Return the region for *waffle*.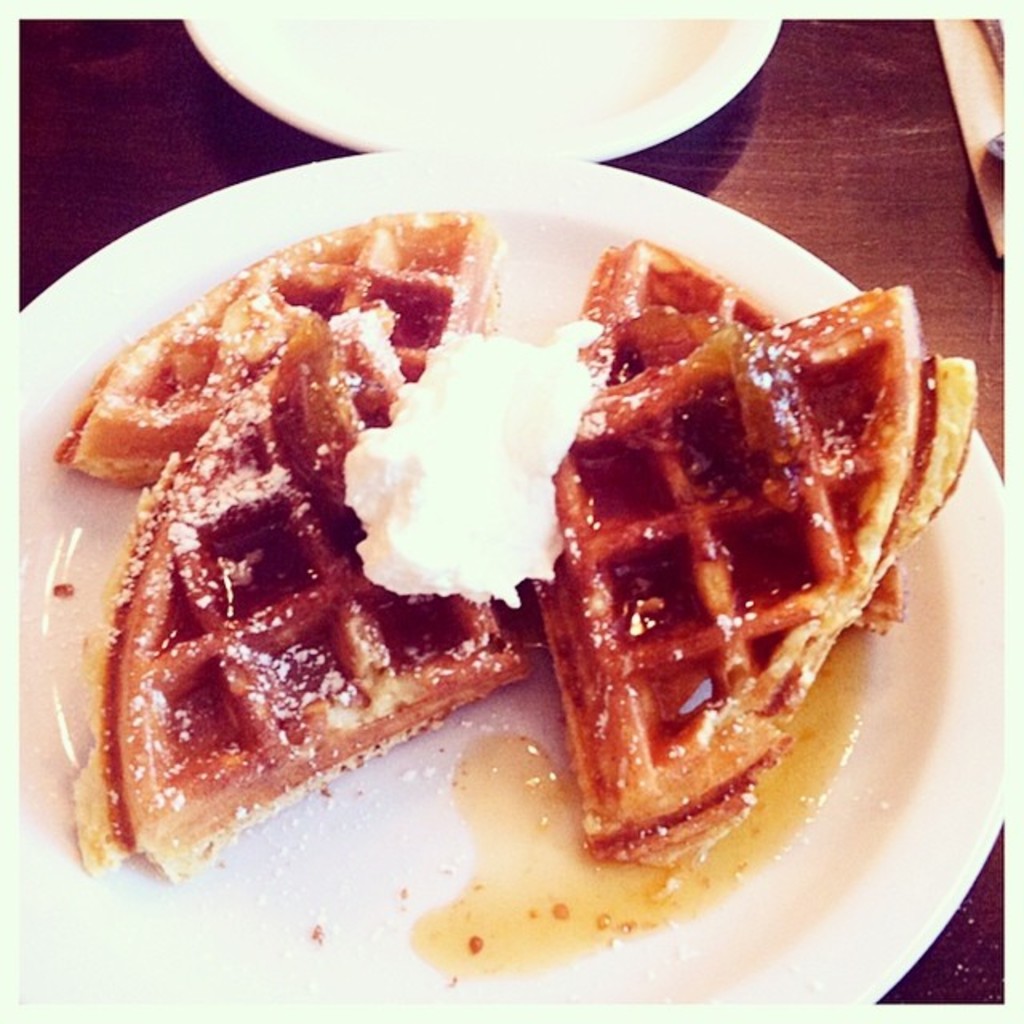
{"x1": 522, "y1": 278, "x2": 930, "y2": 888}.
